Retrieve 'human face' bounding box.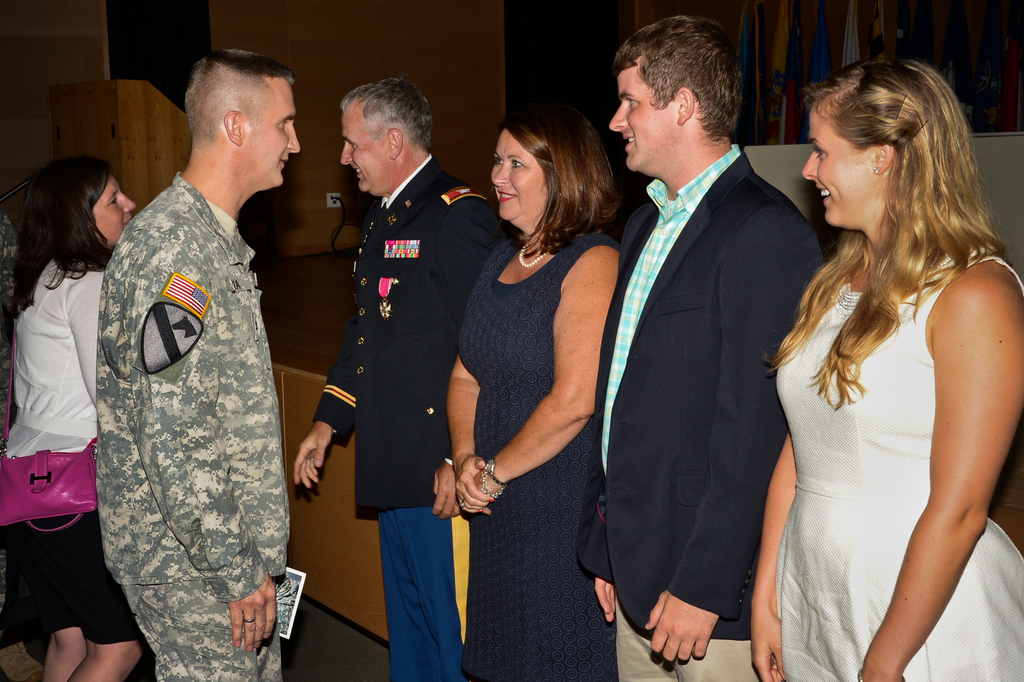
Bounding box: [left=612, top=66, right=679, bottom=175].
